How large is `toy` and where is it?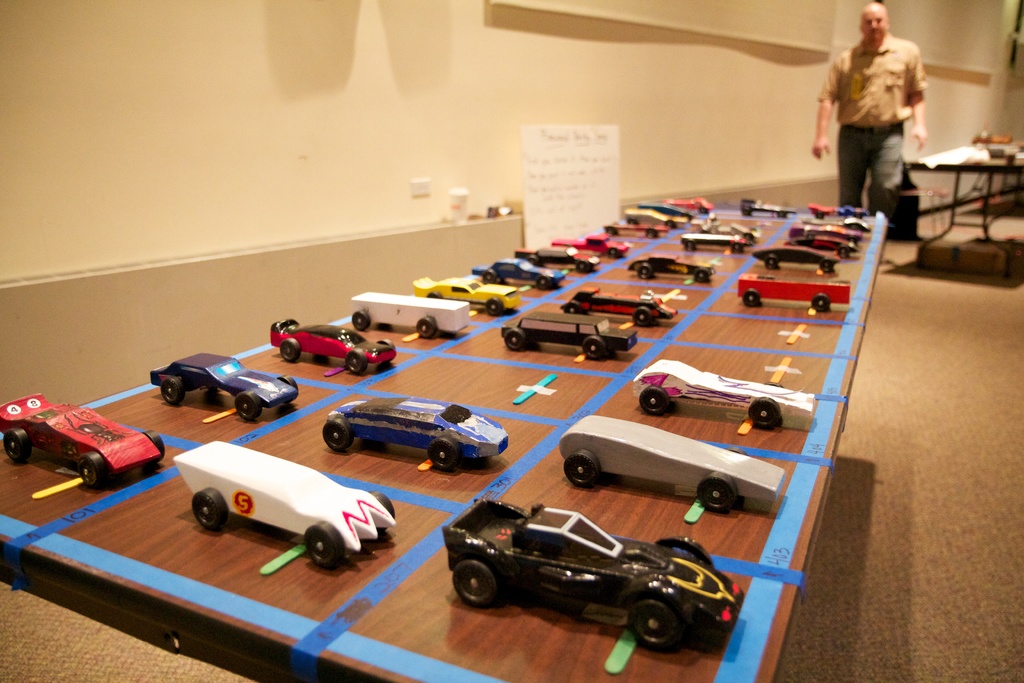
Bounding box: [548, 231, 634, 261].
